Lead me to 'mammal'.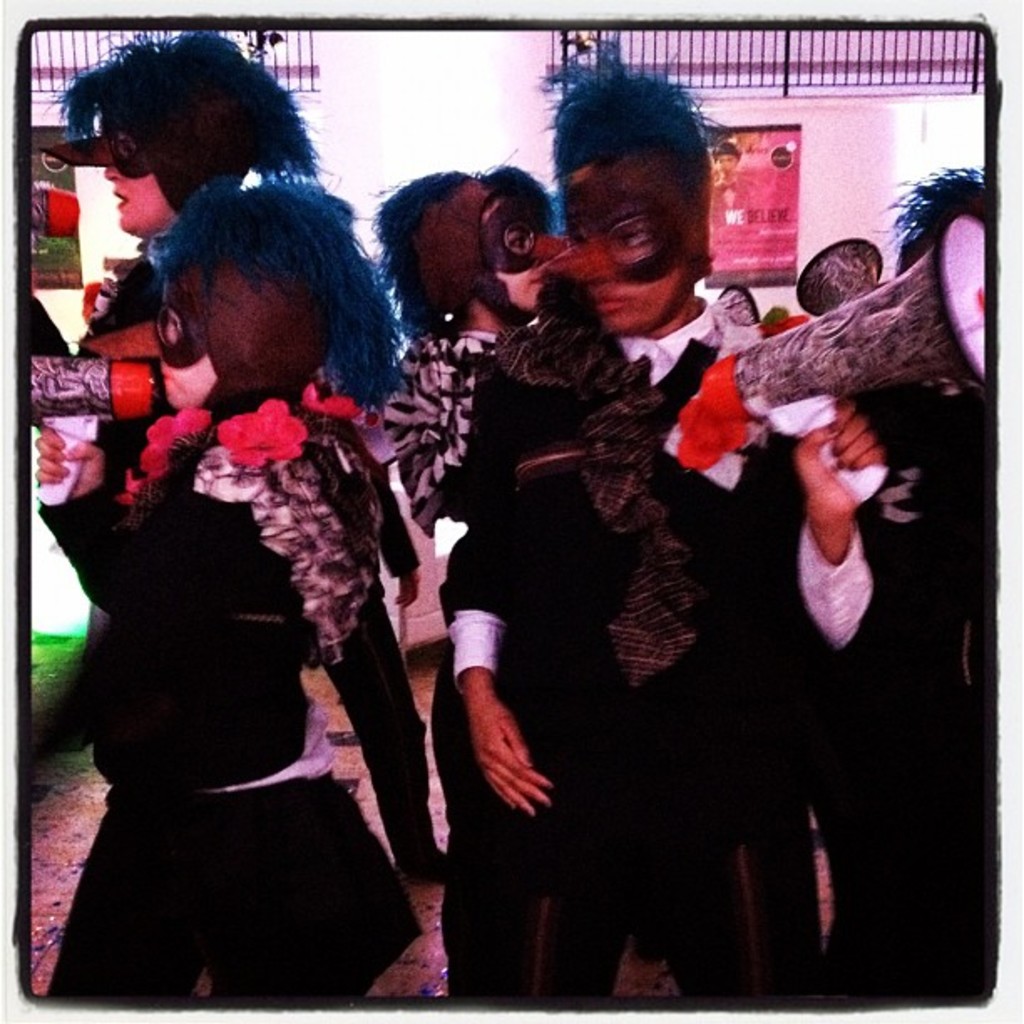
Lead to pyautogui.locateOnScreen(890, 164, 1014, 1001).
